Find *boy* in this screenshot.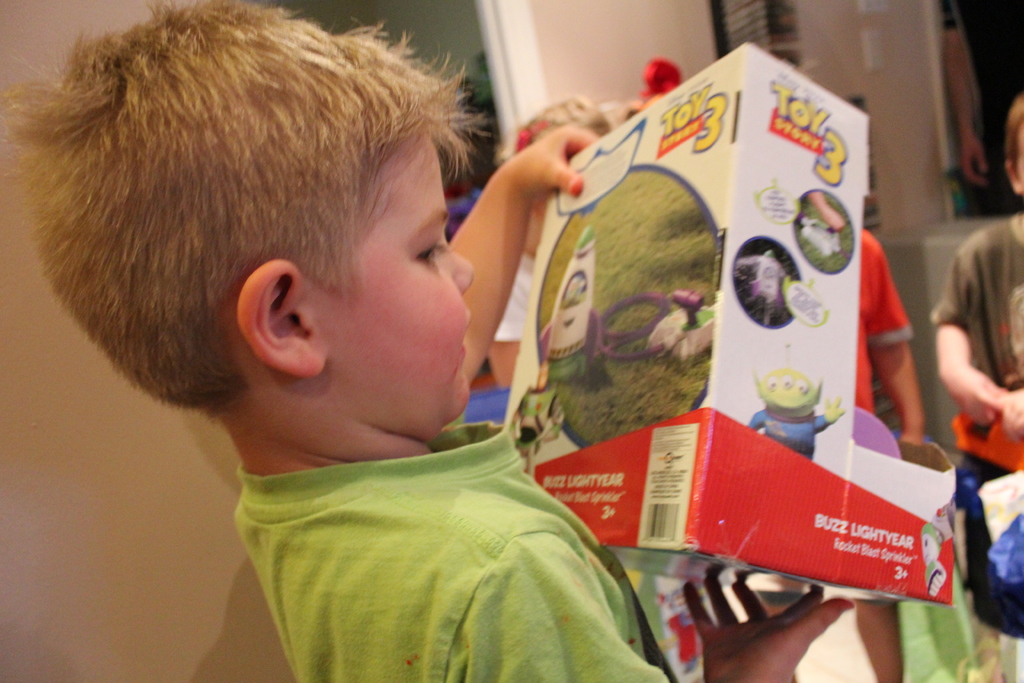
The bounding box for *boy* is left=835, top=222, right=936, bottom=682.
